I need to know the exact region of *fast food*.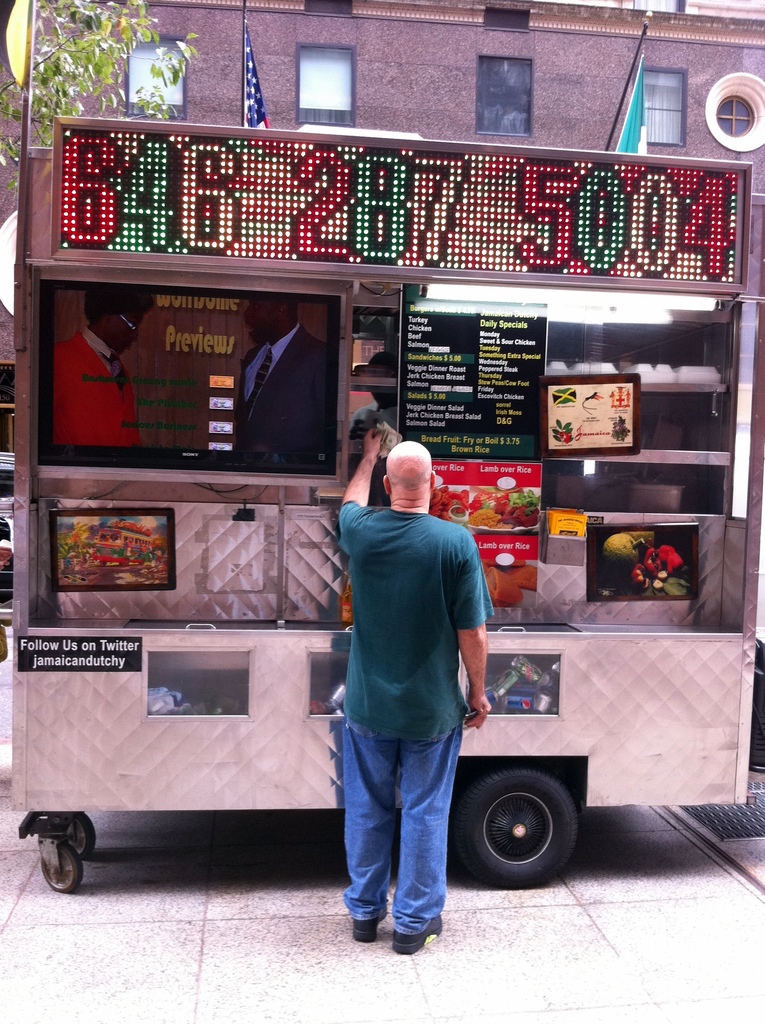
Region: (465, 497, 545, 533).
